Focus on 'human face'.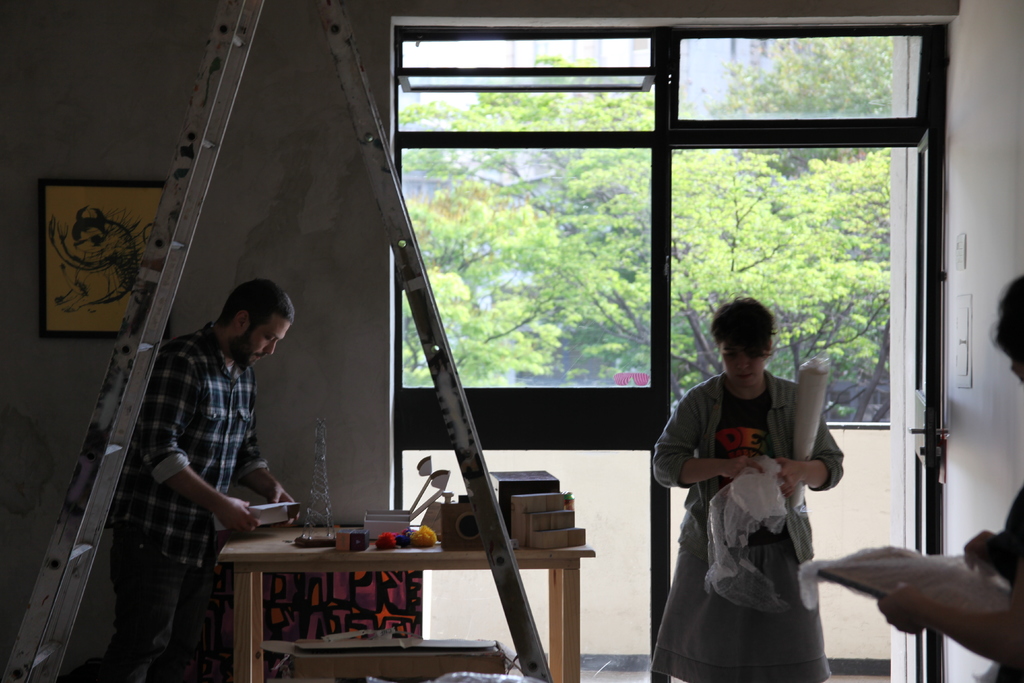
Focused at [720,342,765,389].
